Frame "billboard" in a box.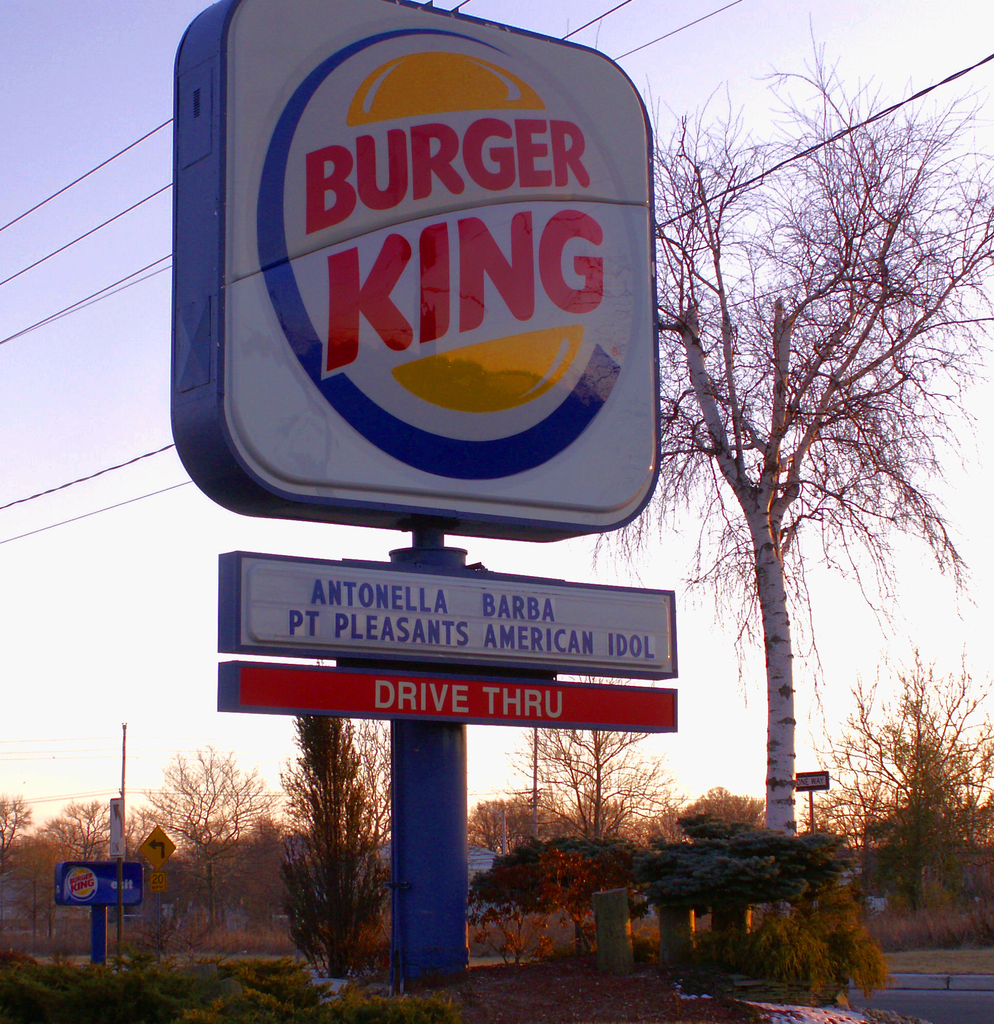
BBox(60, 857, 138, 899).
